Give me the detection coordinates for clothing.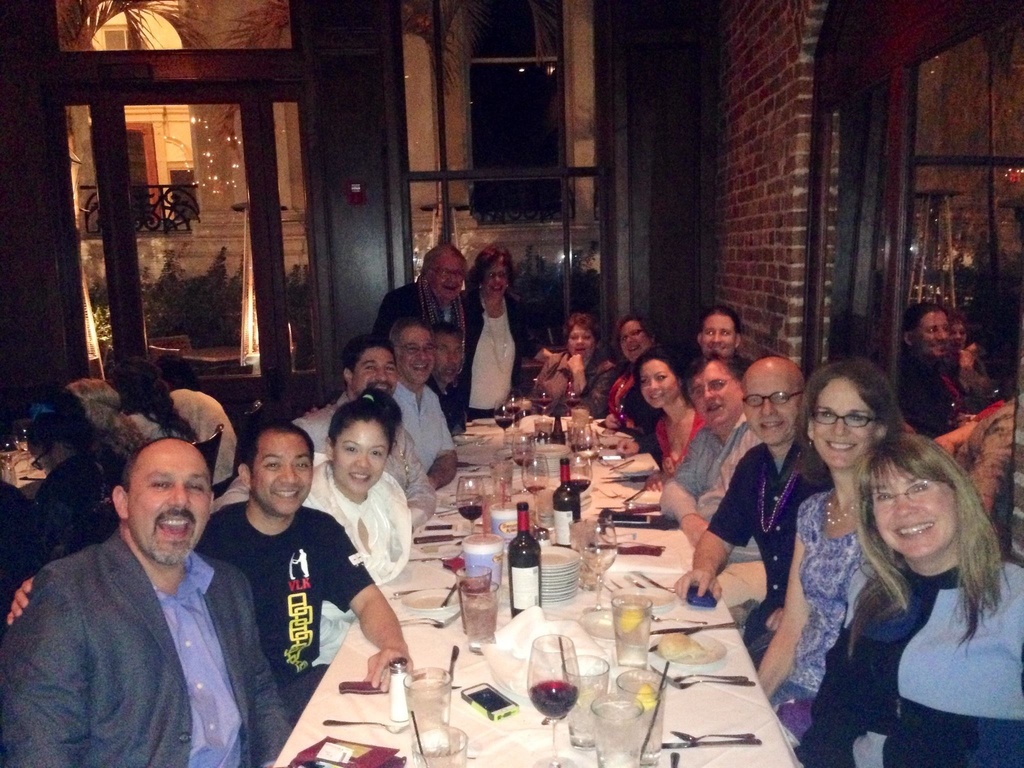
select_region(956, 397, 1020, 516).
